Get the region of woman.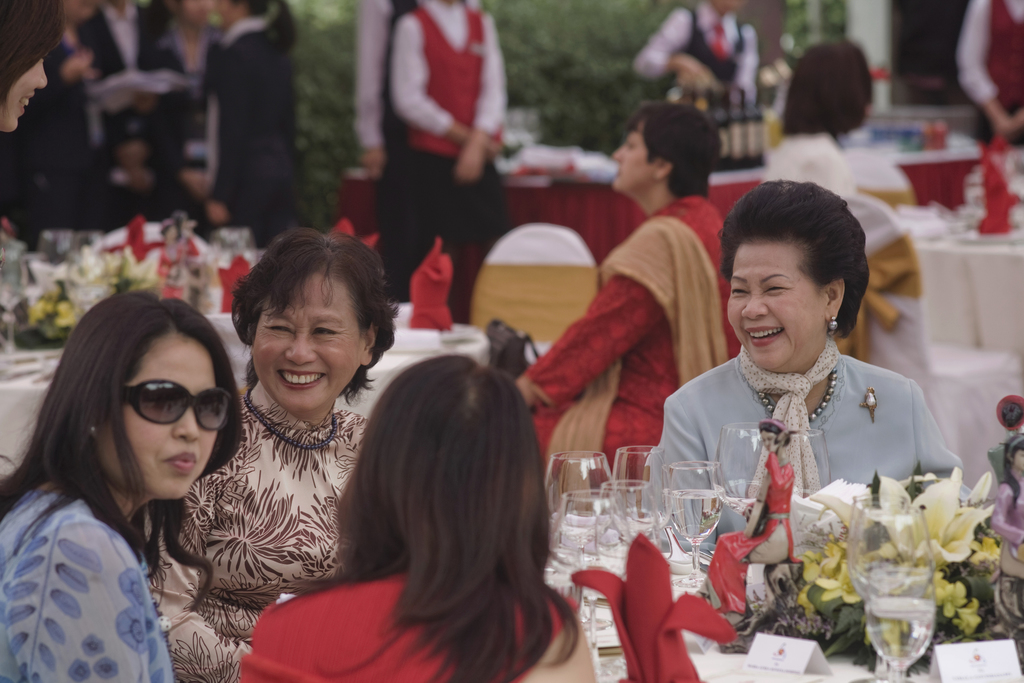
[left=511, top=97, right=758, bottom=493].
